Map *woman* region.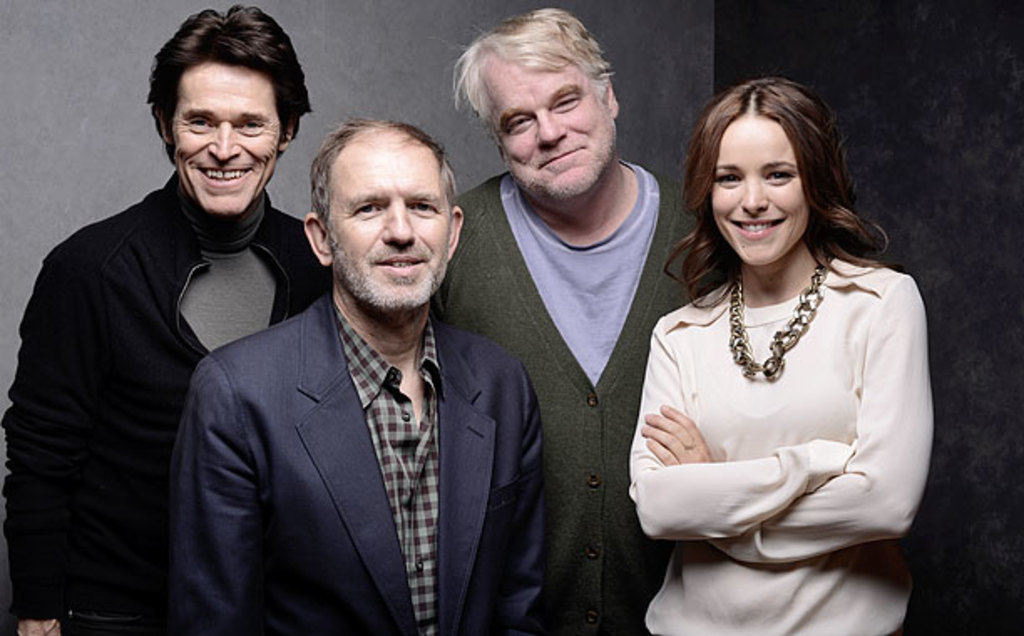
Mapped to BBox(619, 79, 934, 613).
